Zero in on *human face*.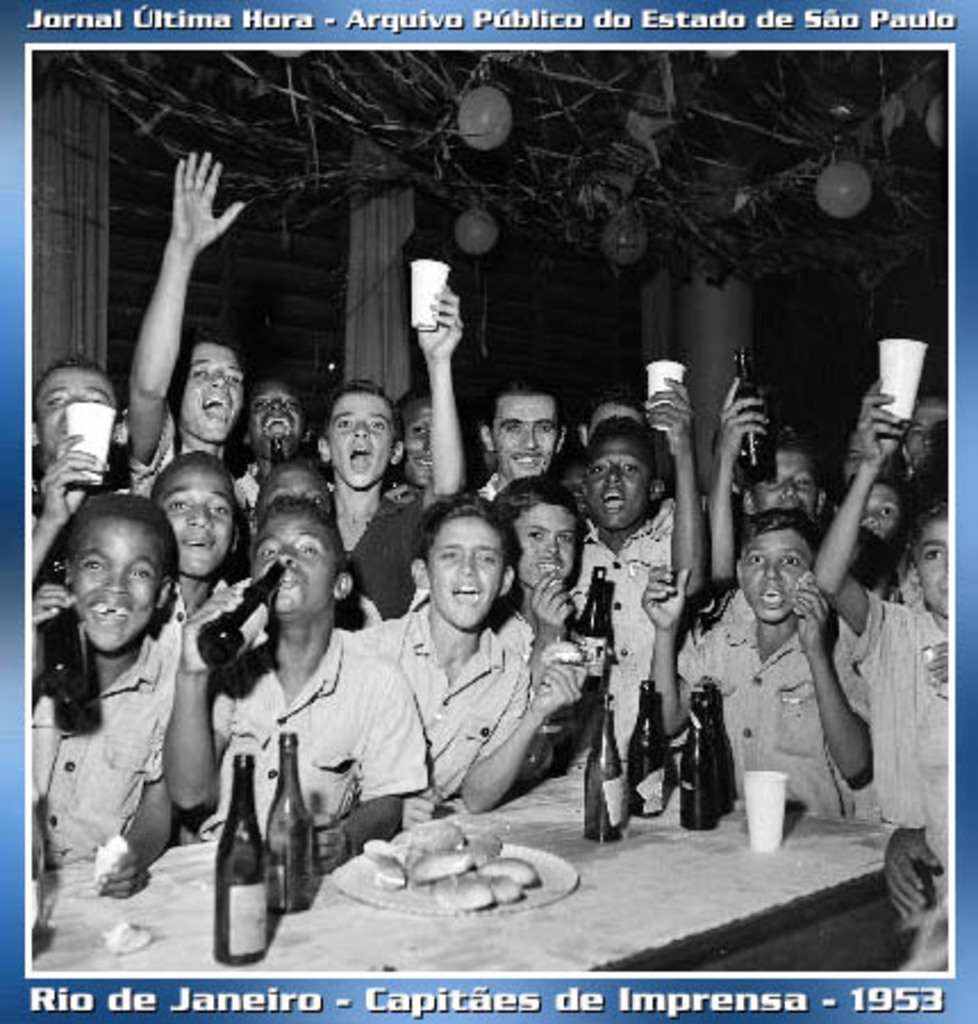
Zeroed in: <bbox>860, 482, 896, 535</bbox>.
